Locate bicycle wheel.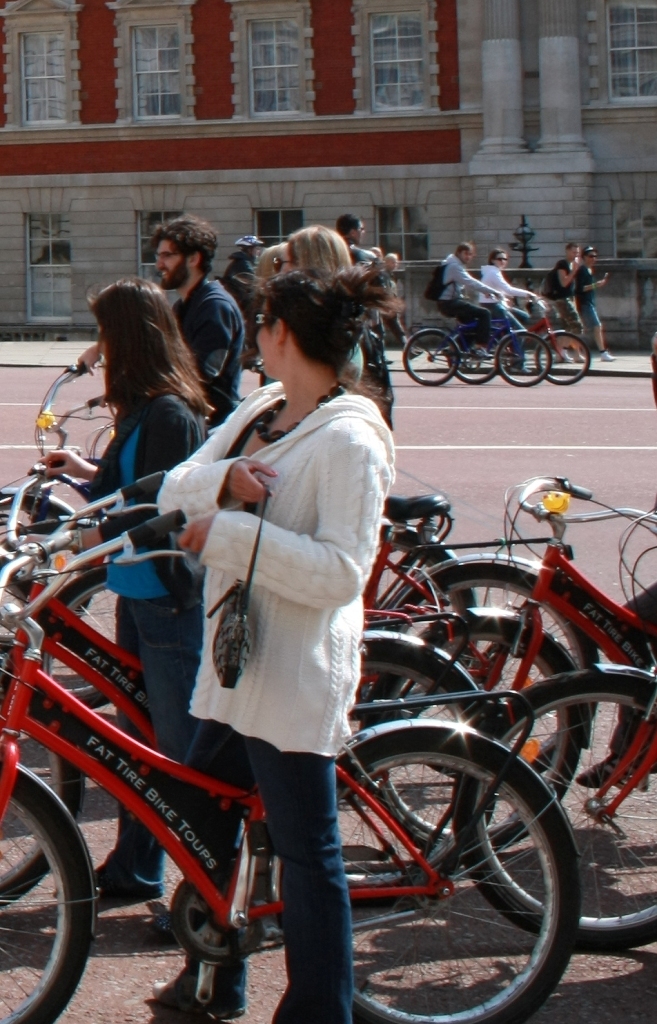
Bounding box: [0, 718, 84, 915].
